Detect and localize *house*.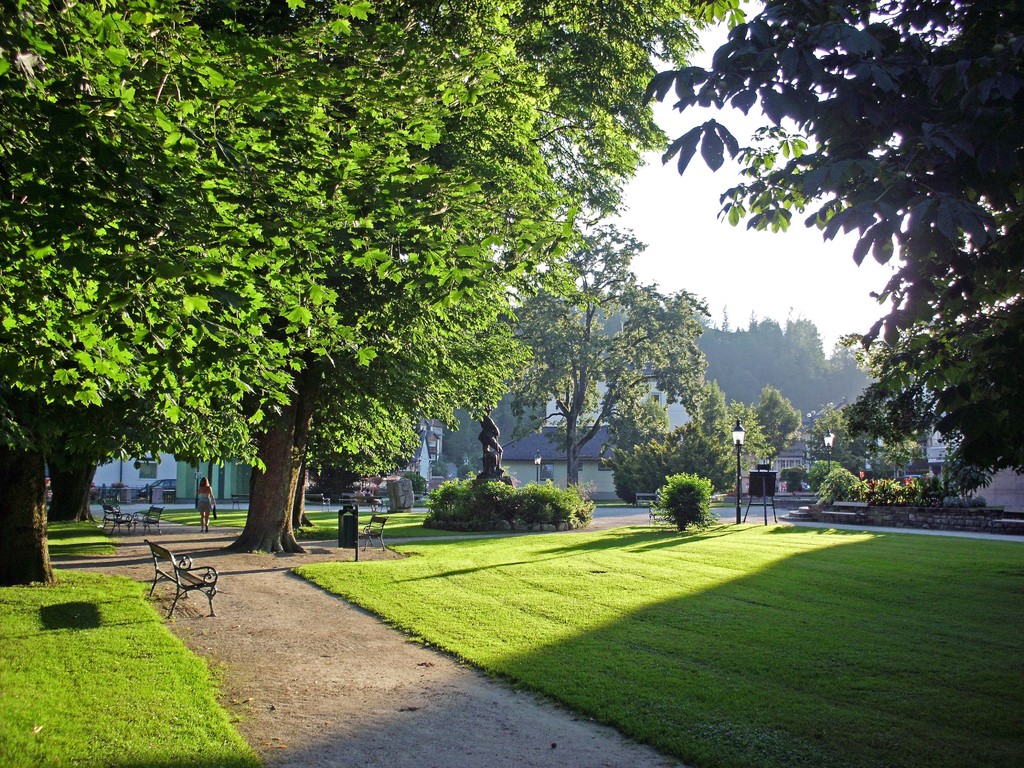
Localized at region(493, 426, 614, 491).
